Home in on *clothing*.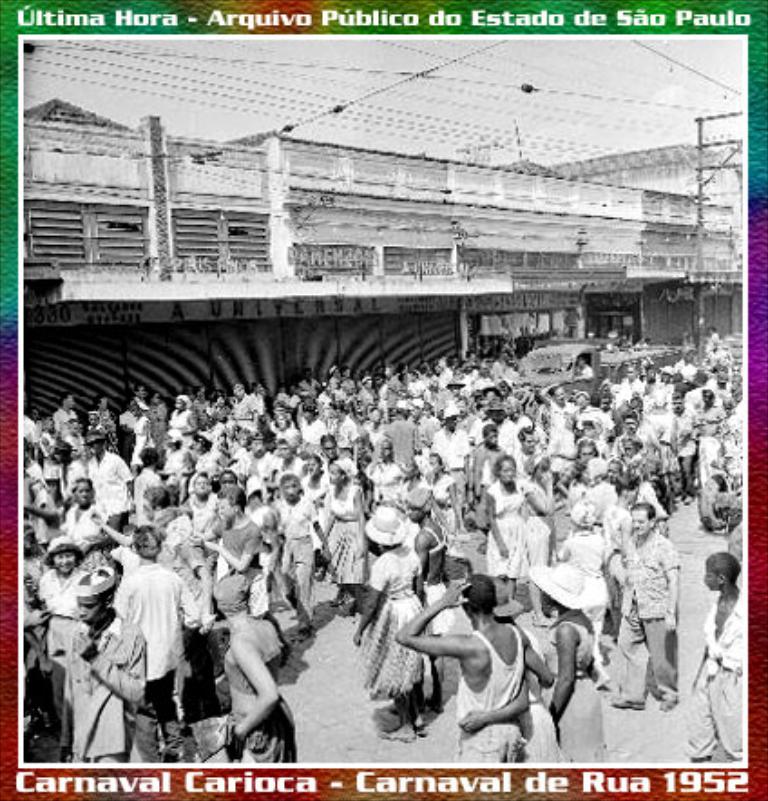
Homed in at rect(431, 433, 473, 489).
